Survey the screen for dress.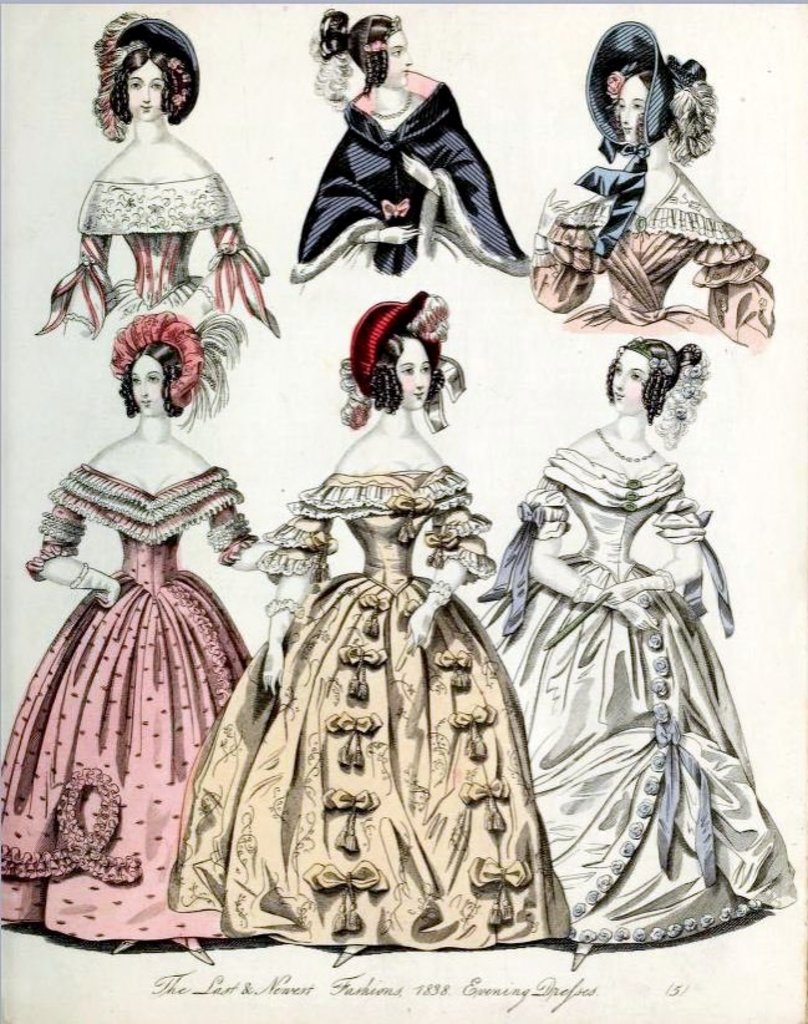
Survey found: crop(0, 473, 251, 941).
